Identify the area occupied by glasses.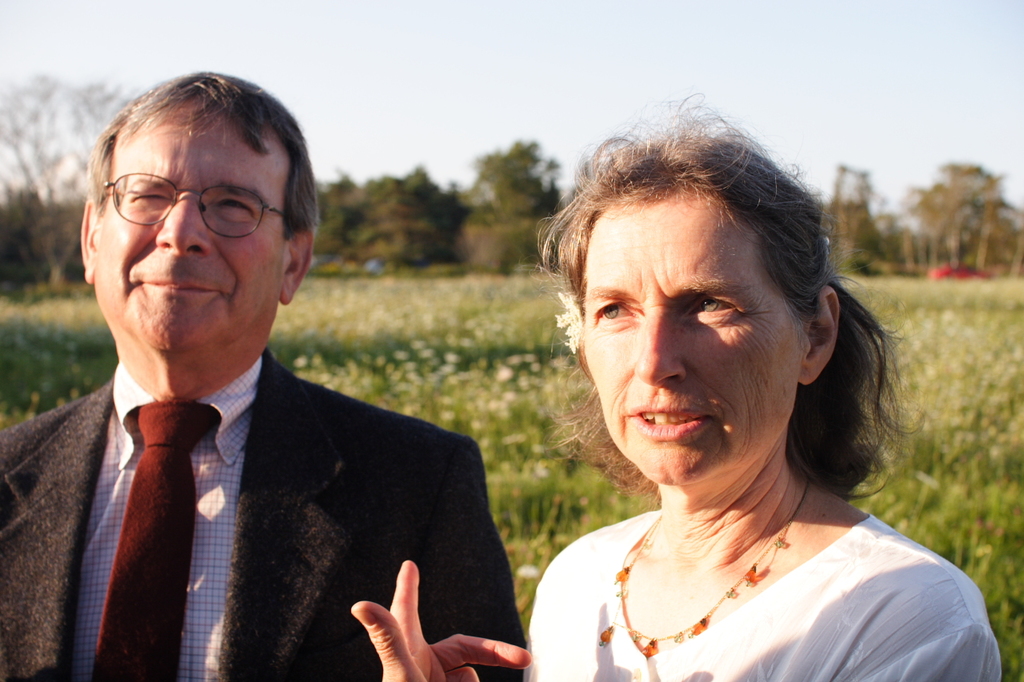
Area: bbox=(86, 166, 292, 249).
